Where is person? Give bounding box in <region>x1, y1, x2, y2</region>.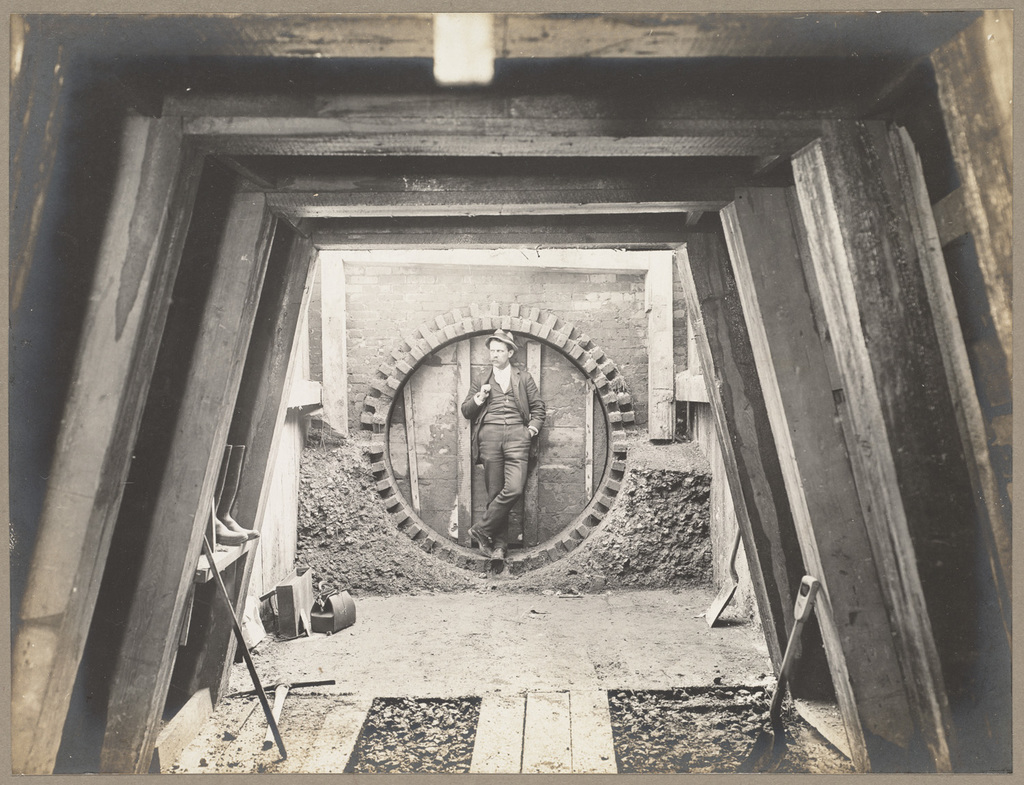
<region>464, 327, 550, 579</region>.
